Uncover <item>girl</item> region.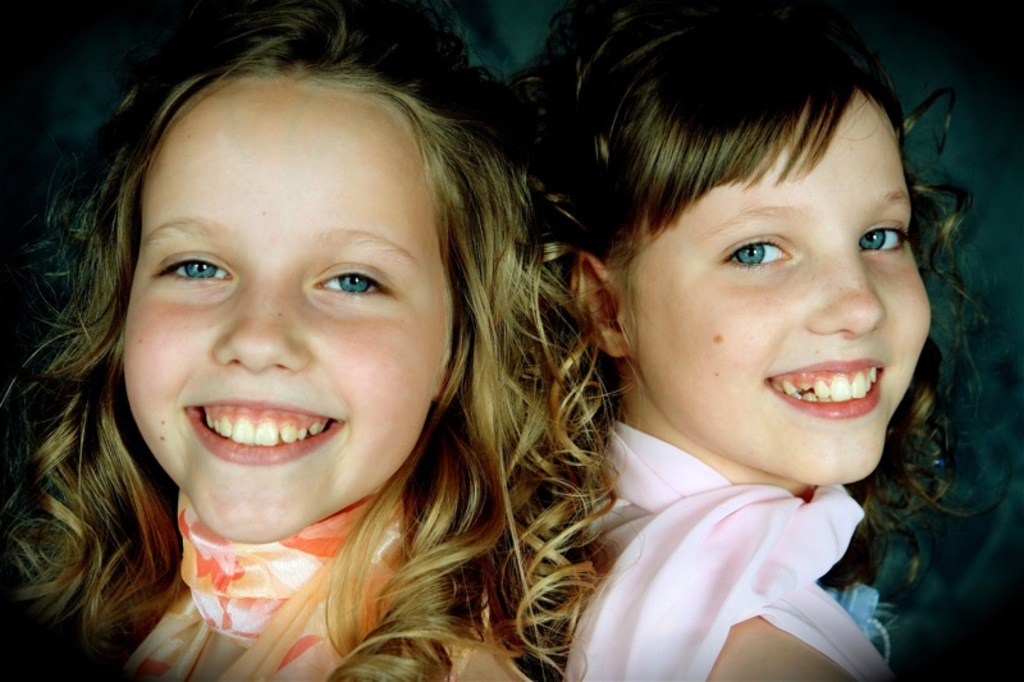
Uncovered: 0:0:630:681.
